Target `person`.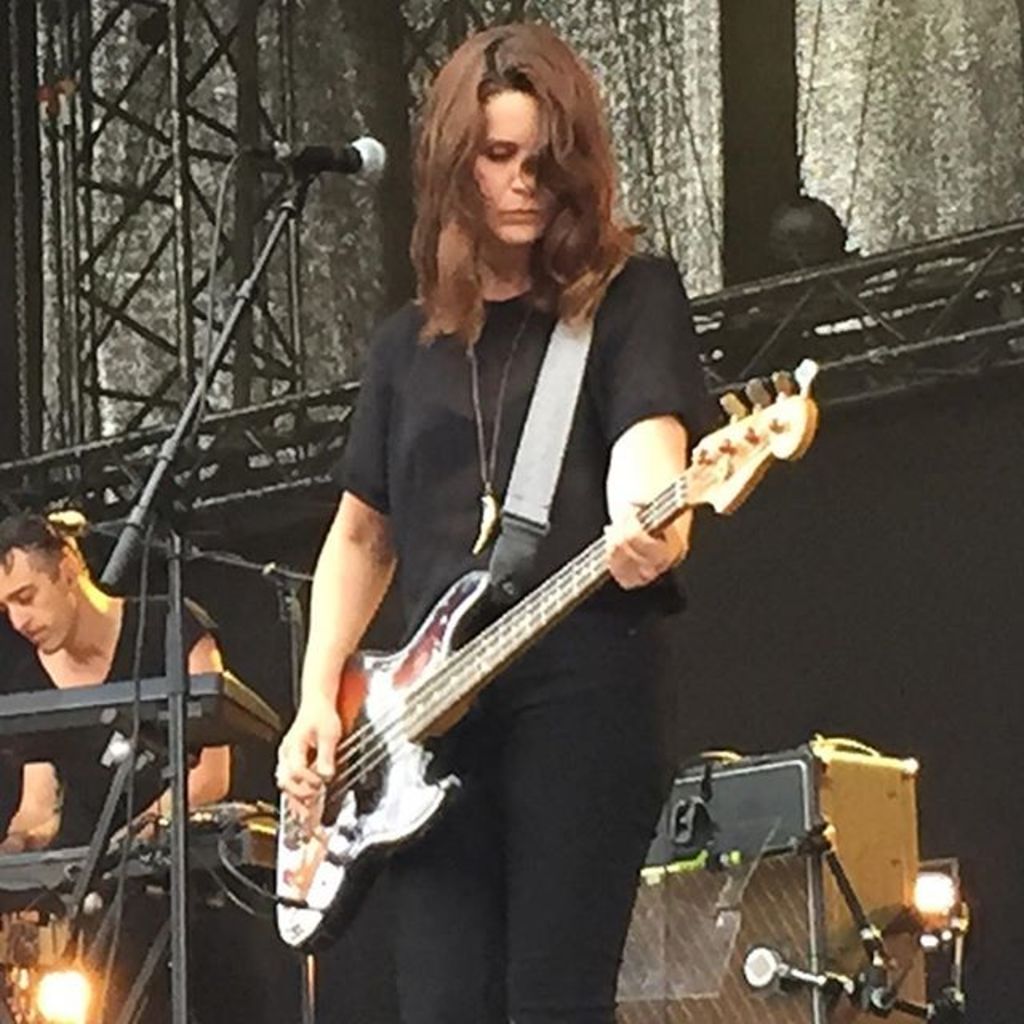
Target region: 272 19 722 1019.
